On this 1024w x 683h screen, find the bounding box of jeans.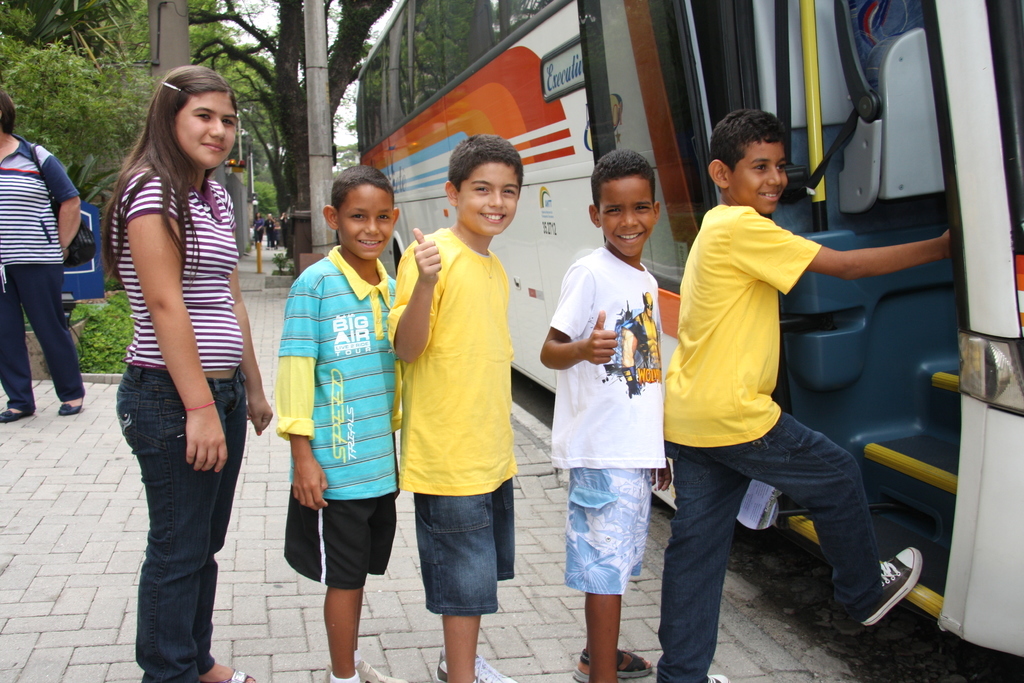
Bounding box: x1=114, y1=360, x2=261, y2=682.
